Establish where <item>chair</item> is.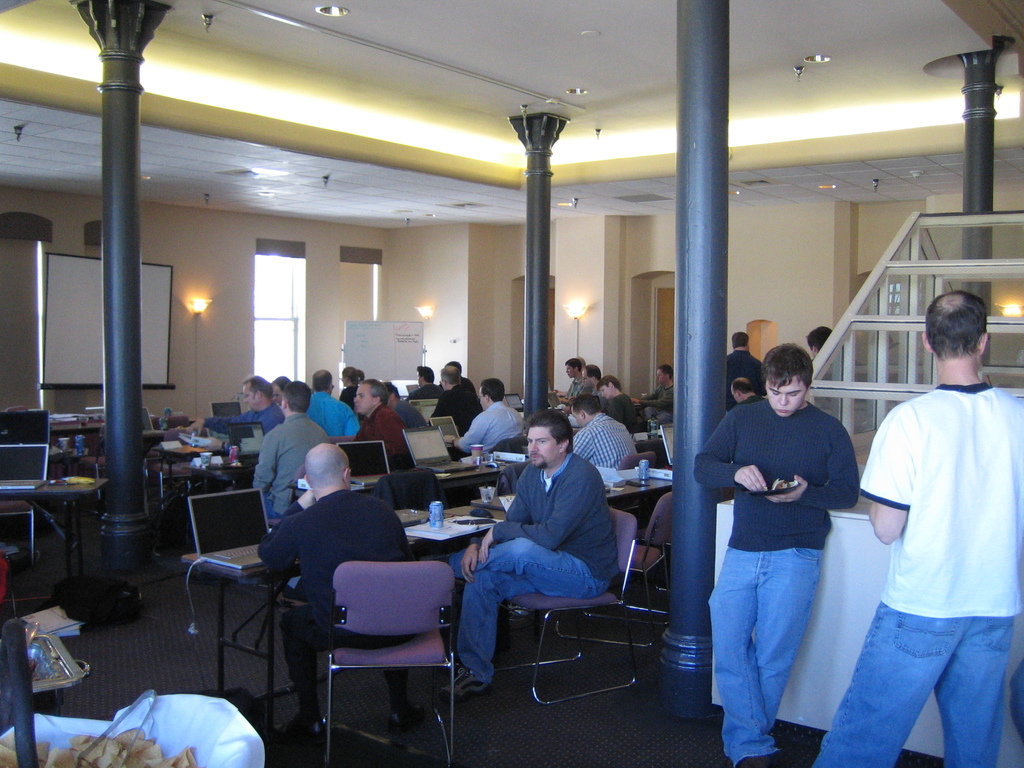
Established at [x1=616, y1=450, x2=657, y2=474].
